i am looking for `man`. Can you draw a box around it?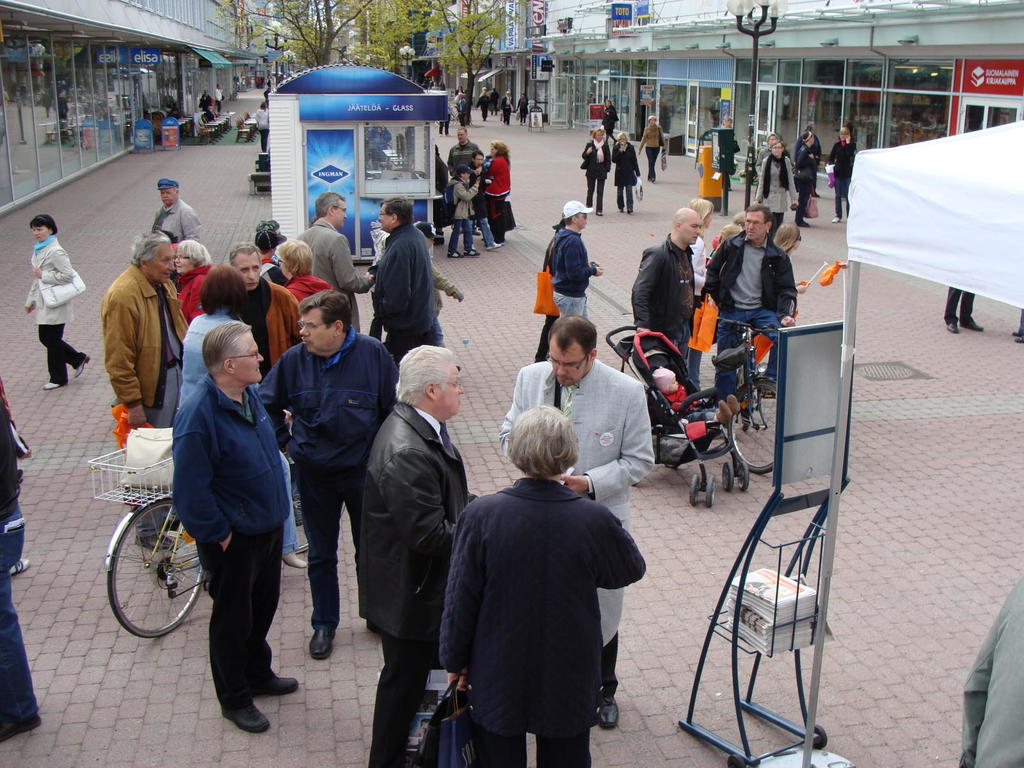
Sure, the bounding box is (x1=630, y1=206, x2=705, y2=364).
